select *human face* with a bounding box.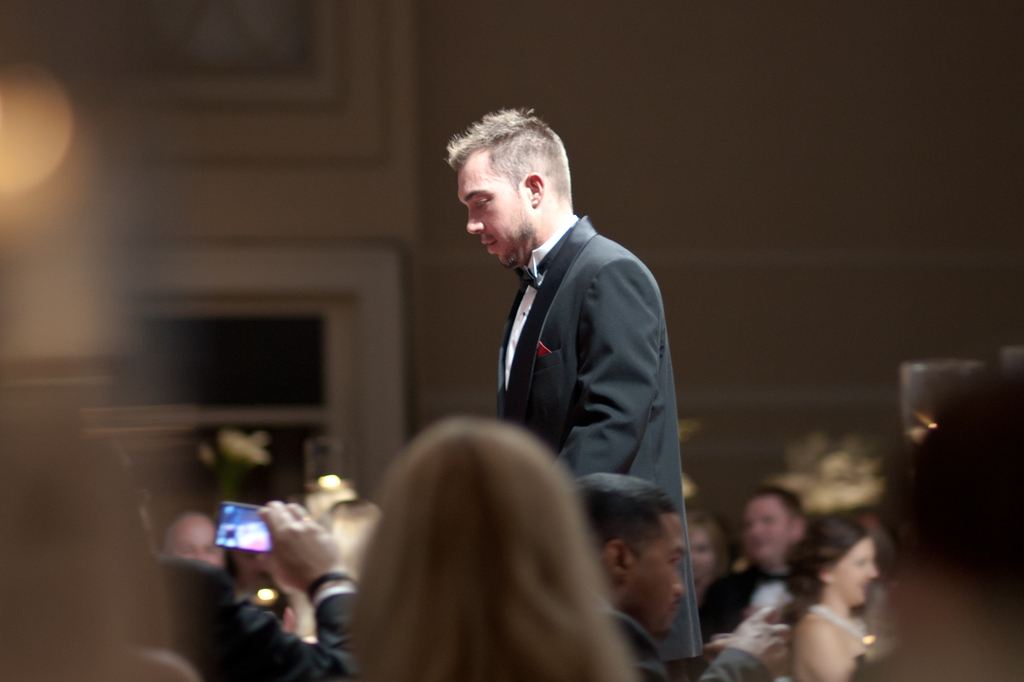
(x1=456, y1=150, x2=530, y2=264).
